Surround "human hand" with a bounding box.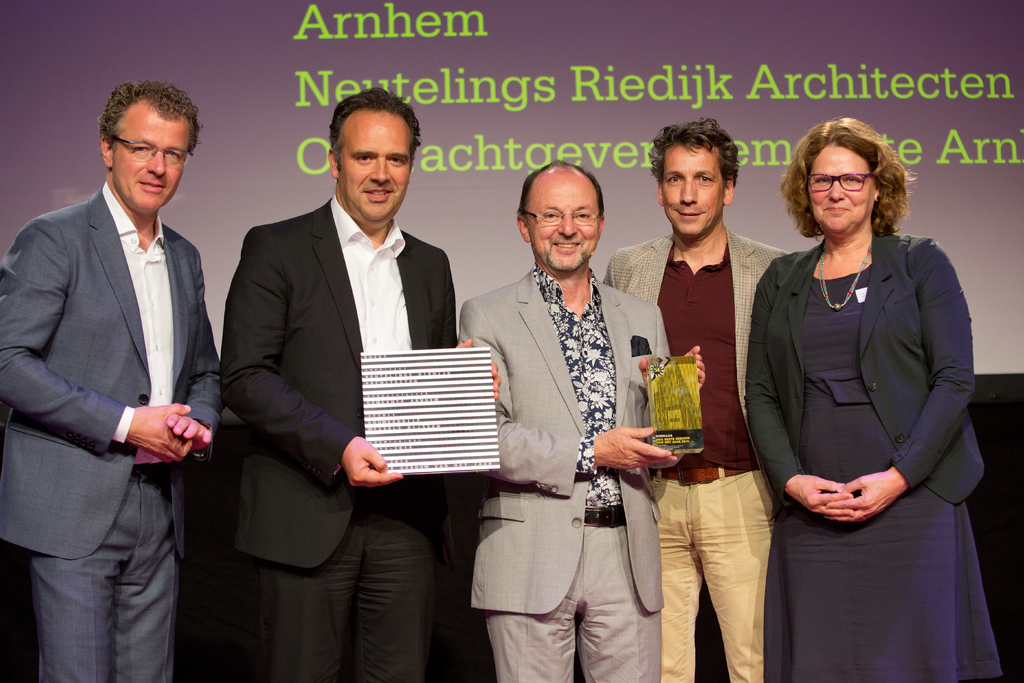
{"left": 792, "top": 475, "right": 859, "bottom": 524}.
